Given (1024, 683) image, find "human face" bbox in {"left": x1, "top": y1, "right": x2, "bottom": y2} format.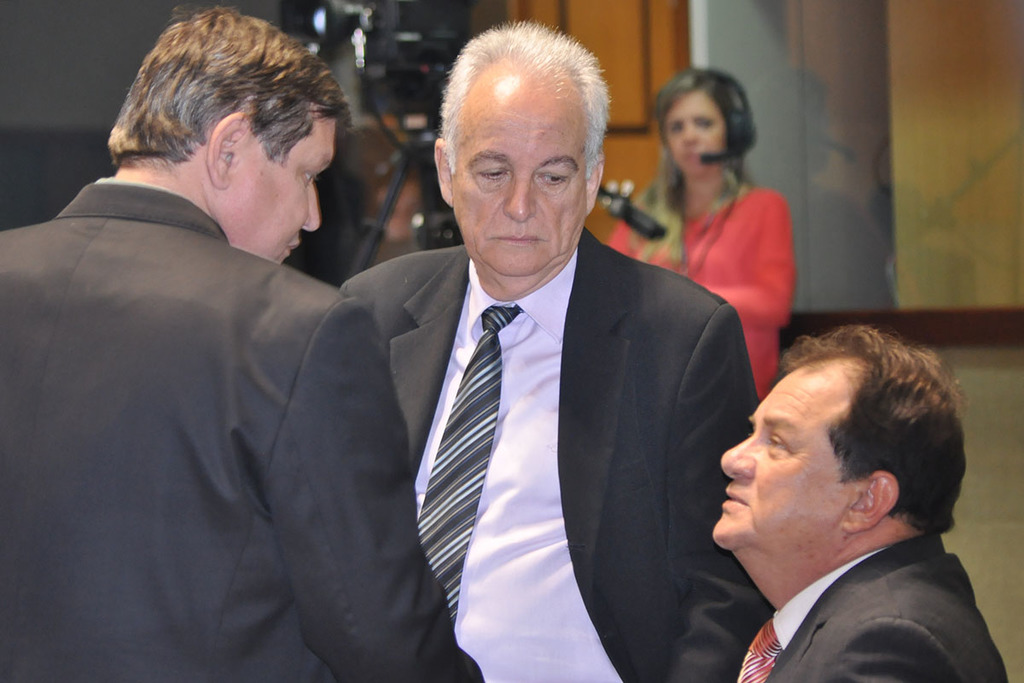
{"left": 219, "top": 119, "right": 337, "bottom": 267}.
